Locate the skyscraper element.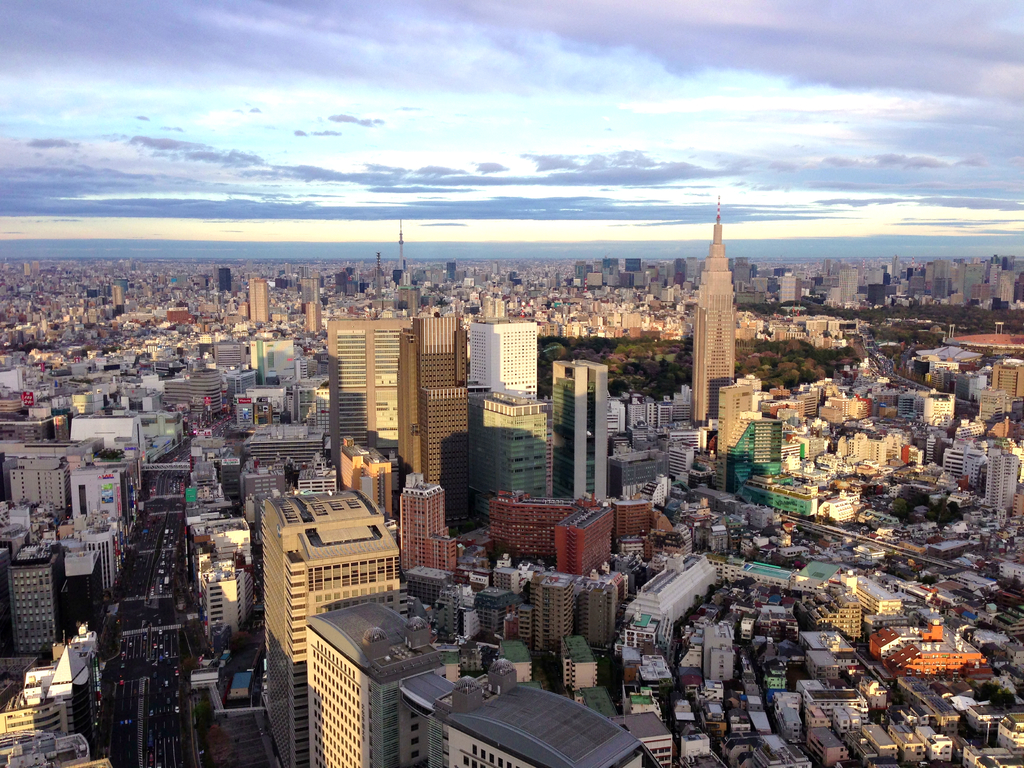
Element bbox: rect(680, 189, 737, 426).
